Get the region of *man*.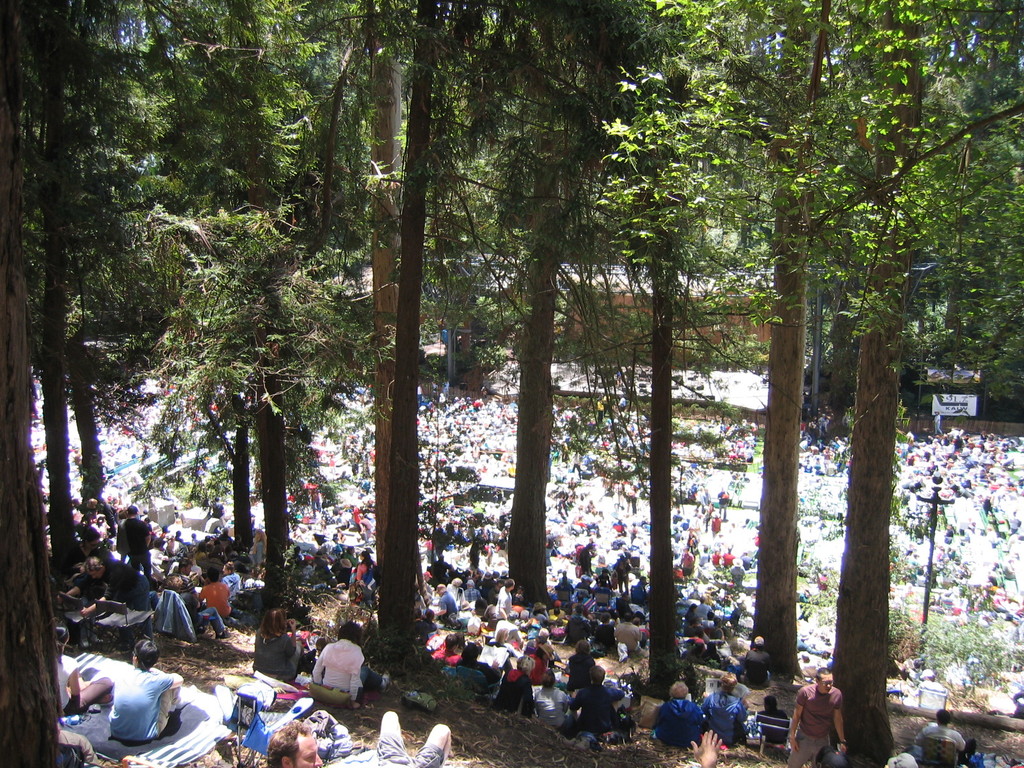
[left=703, top=673, right=748, bottom=742].
